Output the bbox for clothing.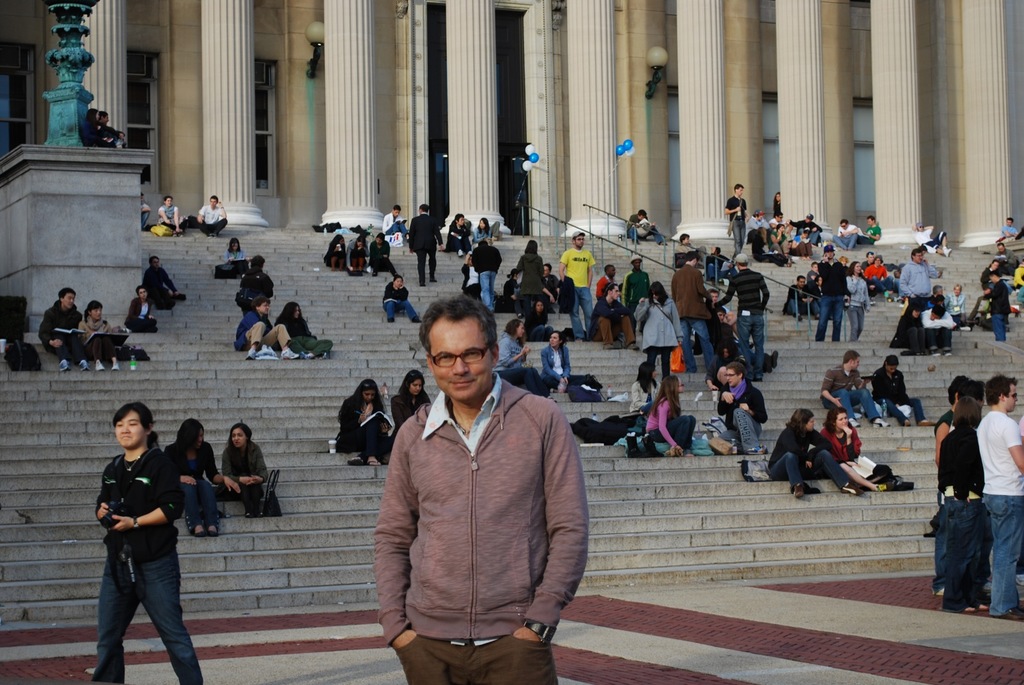
(391, 387, 428, 428).
